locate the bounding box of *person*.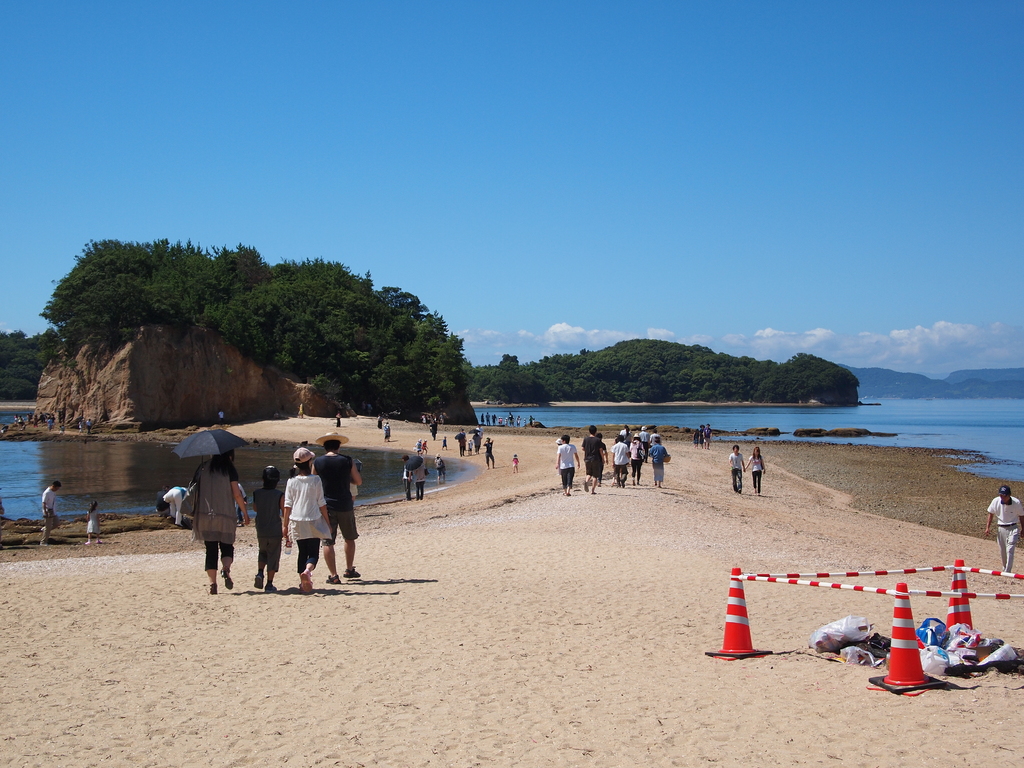
Bounding box: {"x1": 559, "y1": 436, "x2": 580, "y2": 497}.
